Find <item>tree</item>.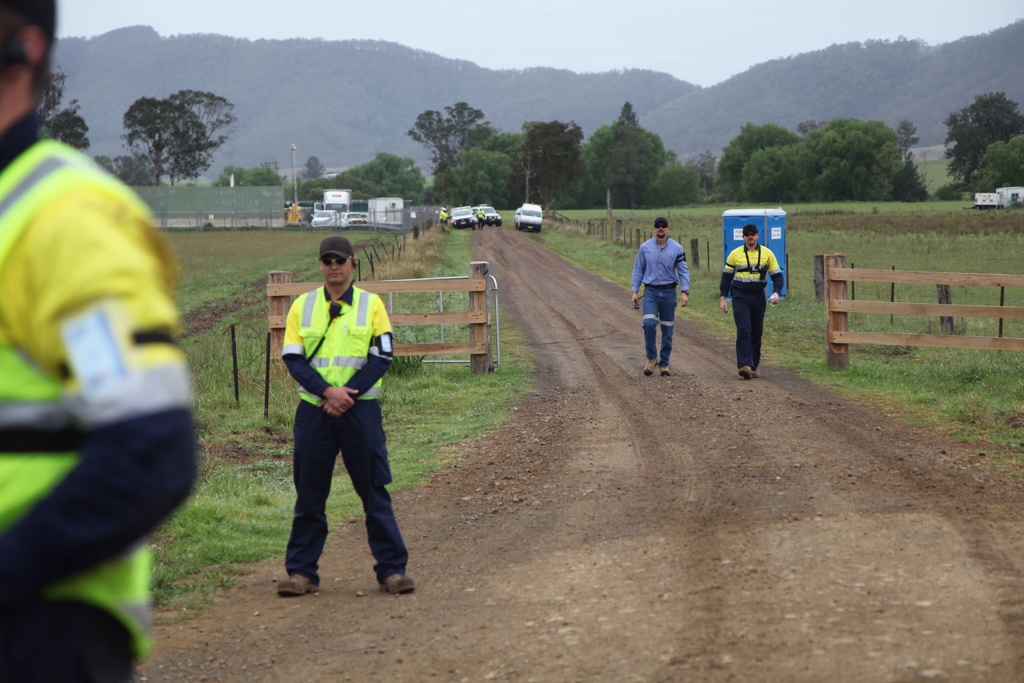
{"left": 522, "top": 122, "right": 587, "bottom": 214}.
